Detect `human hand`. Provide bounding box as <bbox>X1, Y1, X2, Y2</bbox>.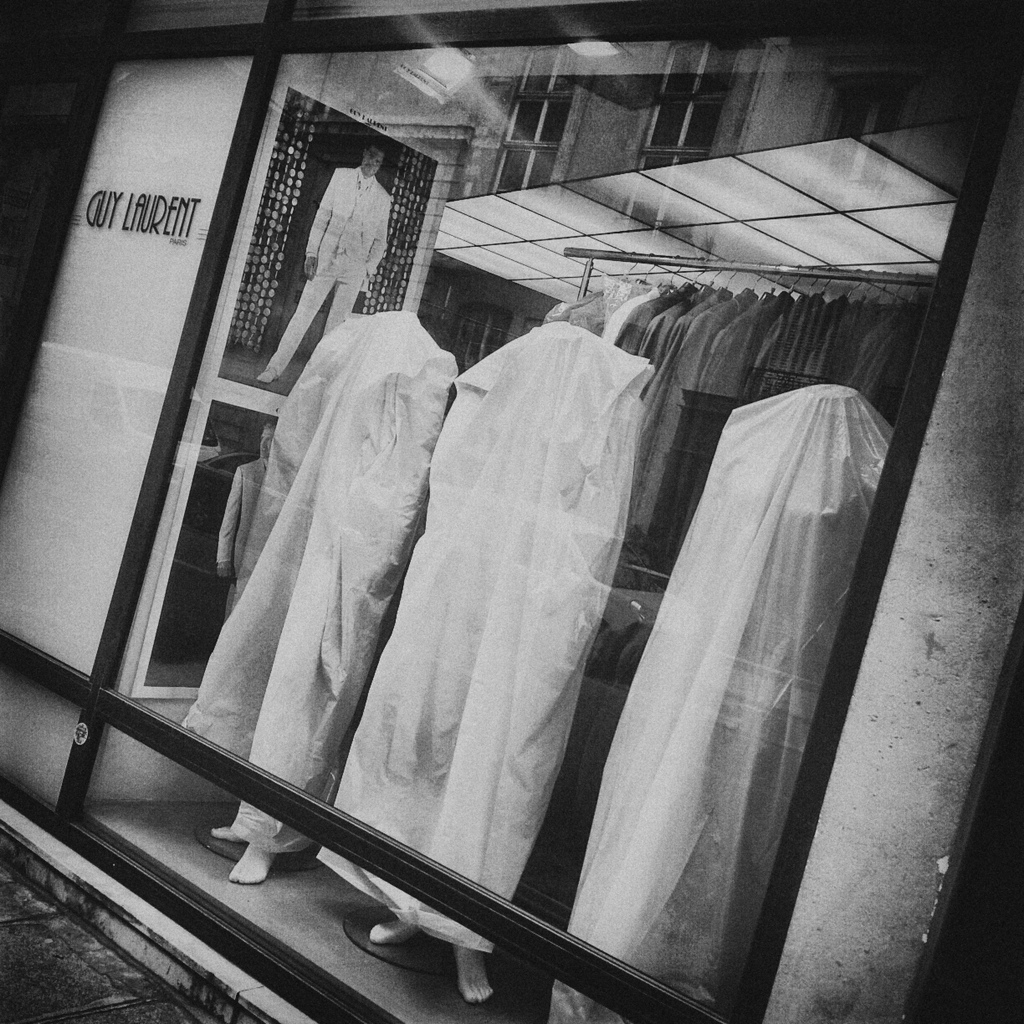
<bbox>305, 257, 316, 280</bbox>.
